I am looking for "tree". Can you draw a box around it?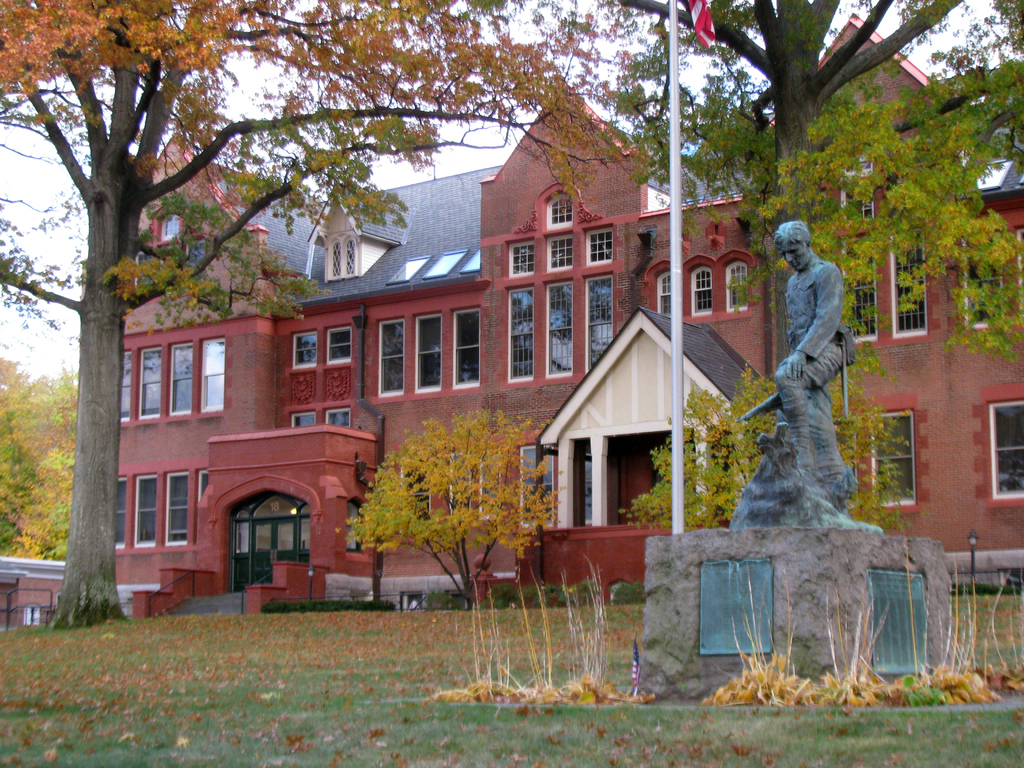
Sure, the bounding box is [x1=15, y1=367, x2=79, y2=559].
